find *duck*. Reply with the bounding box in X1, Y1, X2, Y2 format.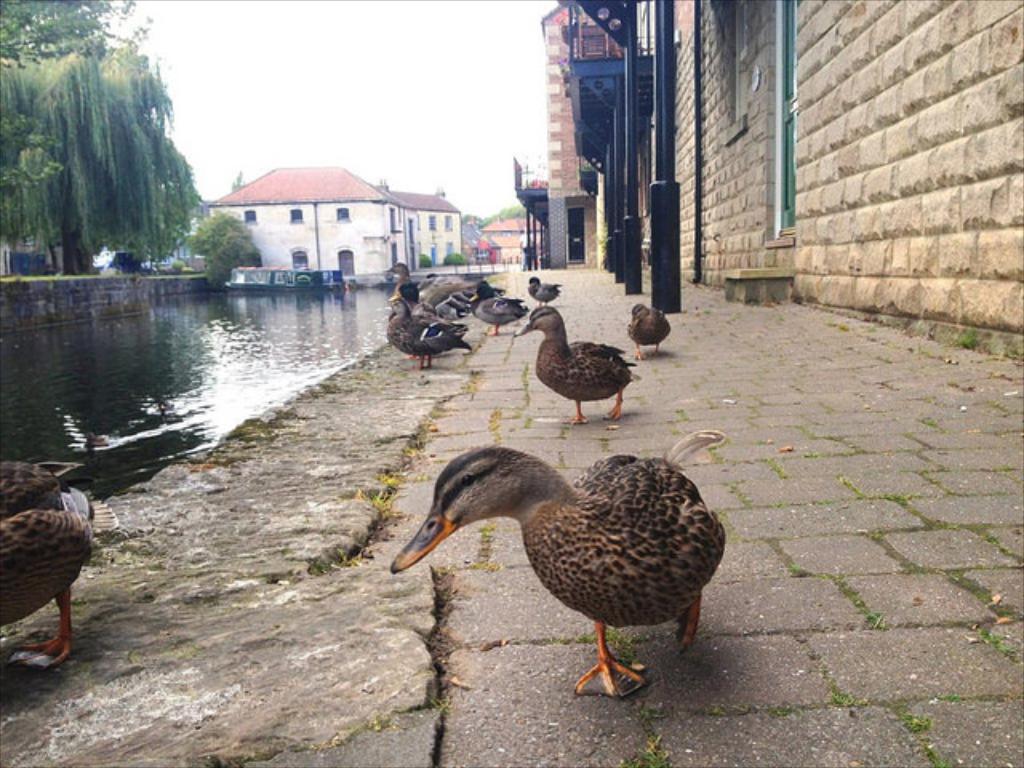
517, 304, 640, 434.
